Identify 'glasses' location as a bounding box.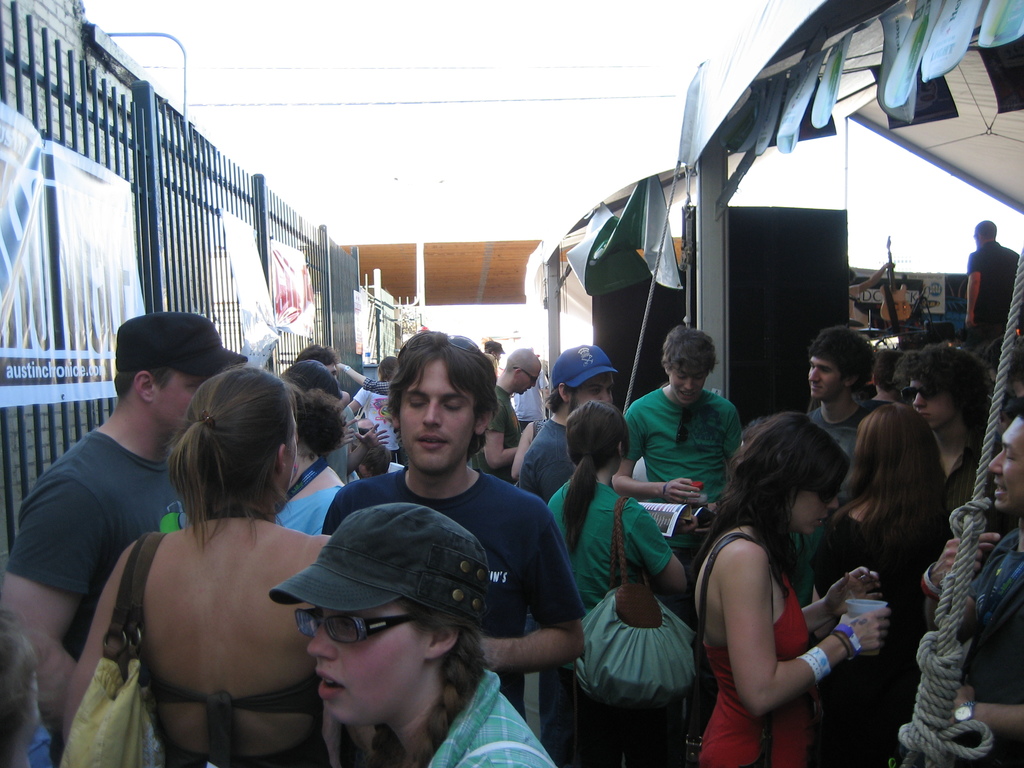
296:615:428:657.
